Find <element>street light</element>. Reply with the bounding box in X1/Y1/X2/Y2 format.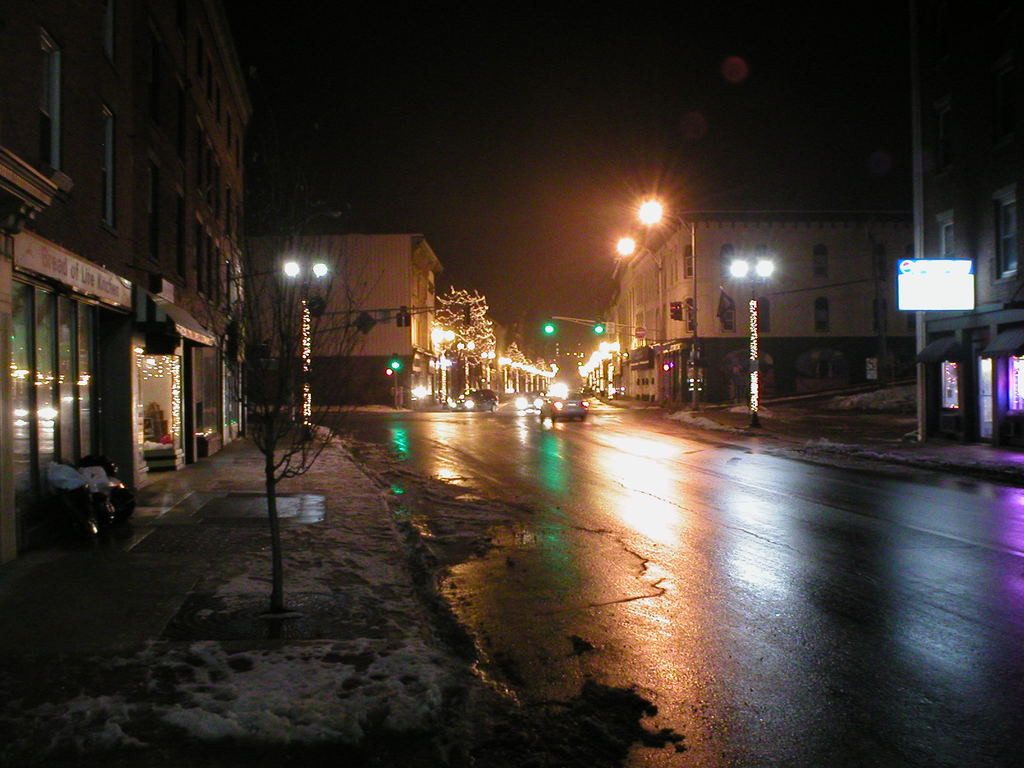
629/195/705/412.
